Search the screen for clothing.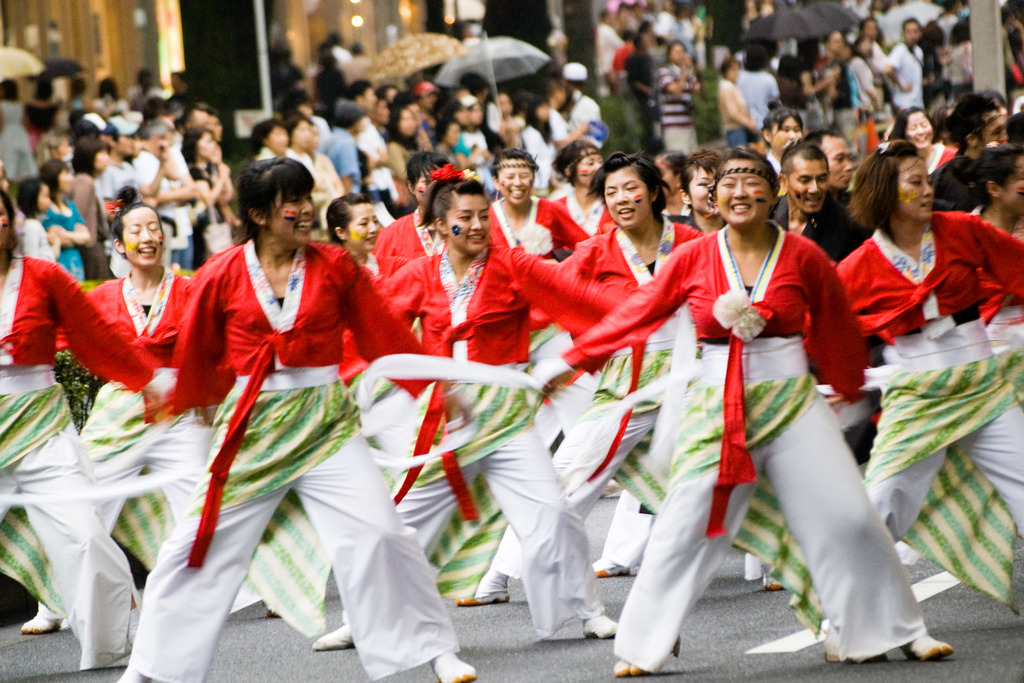
Found at l=461, t=127, r=499, b=185.
